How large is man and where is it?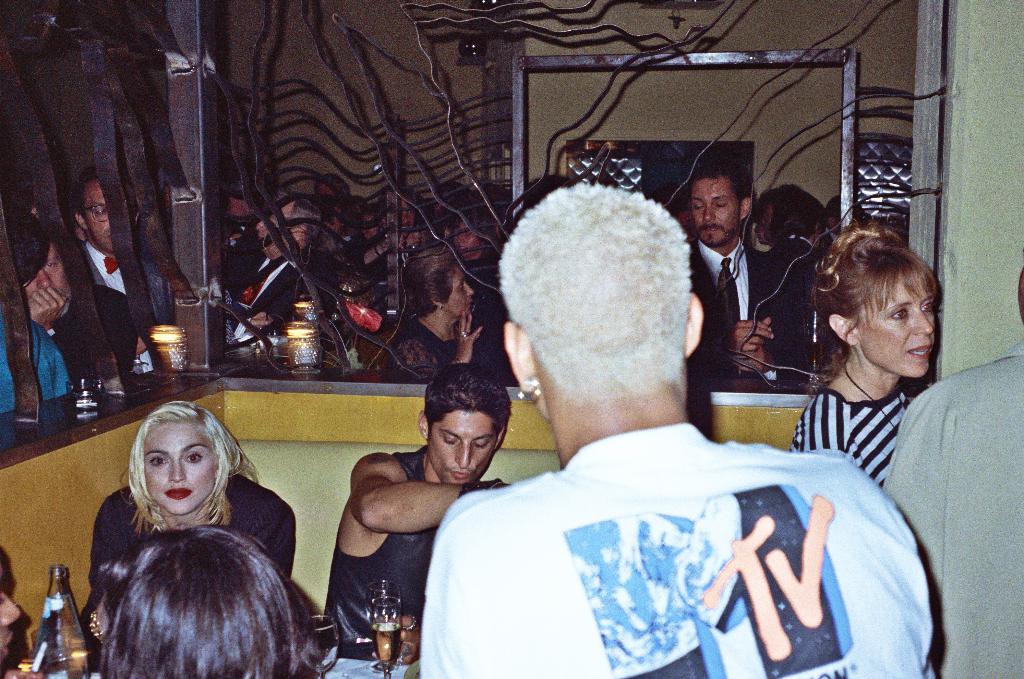
Bounding box: box(682, 152, 806, 394).
